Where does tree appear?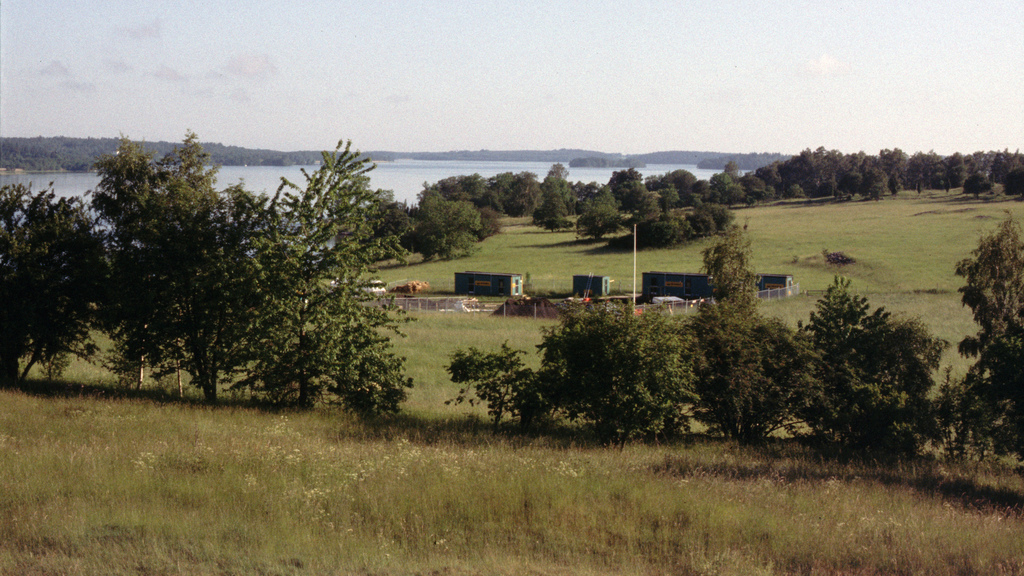
Appears at BBox(989, 149, 1006, 181).
